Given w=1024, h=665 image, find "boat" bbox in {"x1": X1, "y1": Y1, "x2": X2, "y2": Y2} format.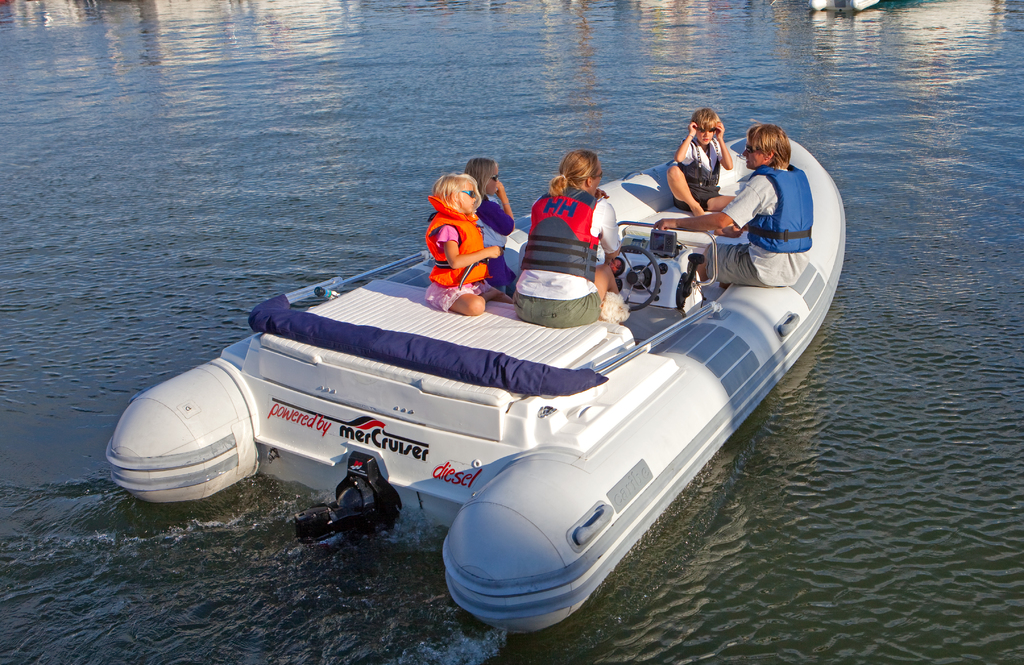
{"x1": 116, "y1": 158, "x2": 866, "y2": 589}.
